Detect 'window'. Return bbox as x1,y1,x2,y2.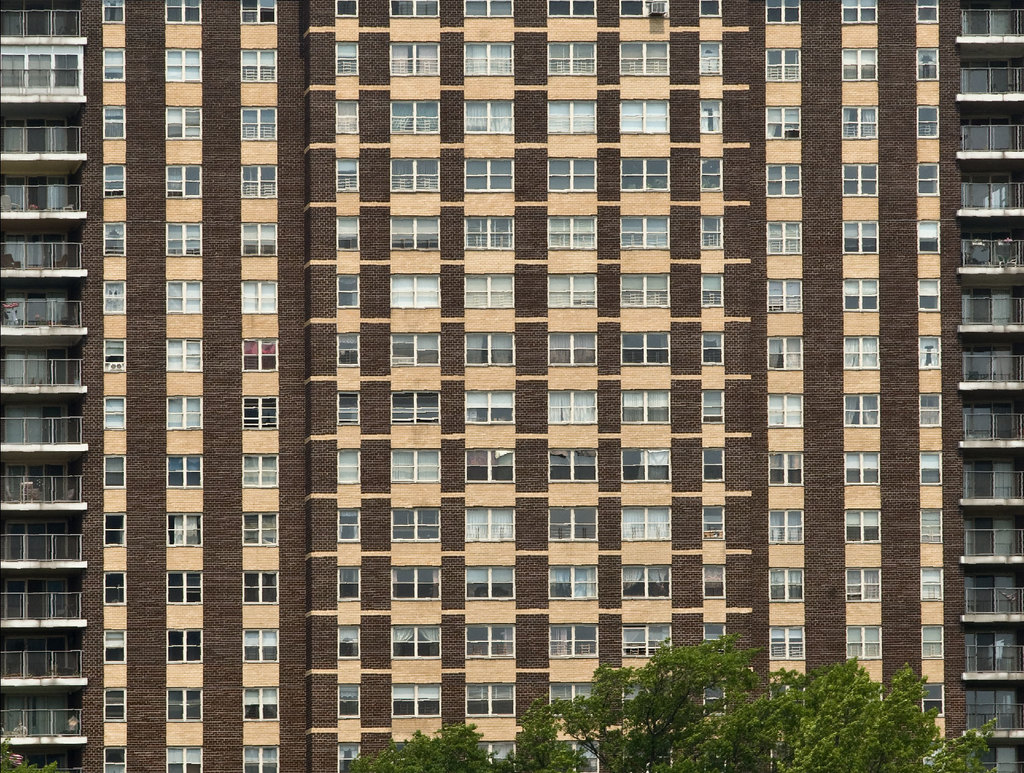
390,625,442,662.
